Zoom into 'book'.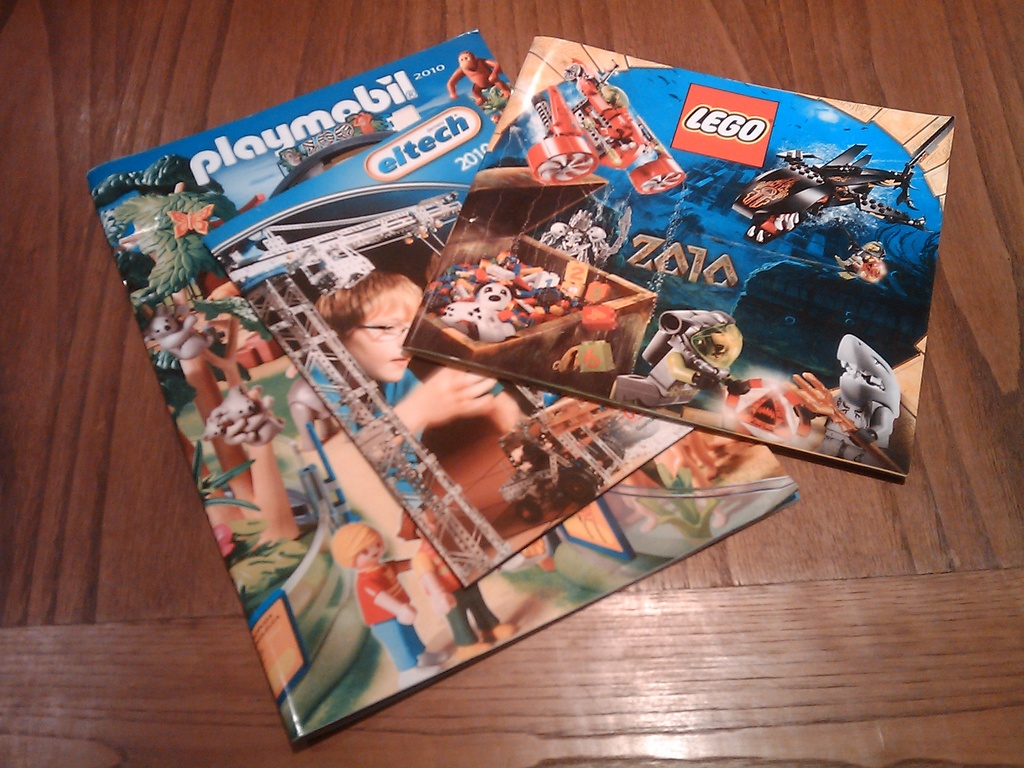
Zoom target: detection(406, 36, 953, 479).
